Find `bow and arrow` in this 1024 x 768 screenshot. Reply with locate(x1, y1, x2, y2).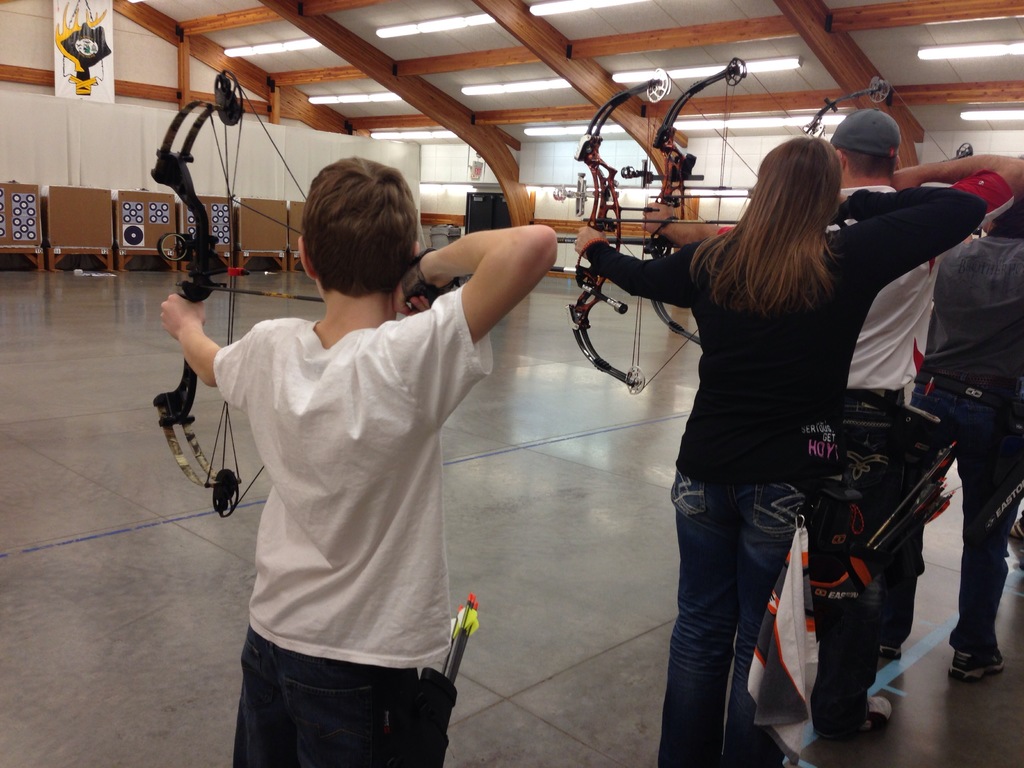
locate(440, 591, 480, 685).
